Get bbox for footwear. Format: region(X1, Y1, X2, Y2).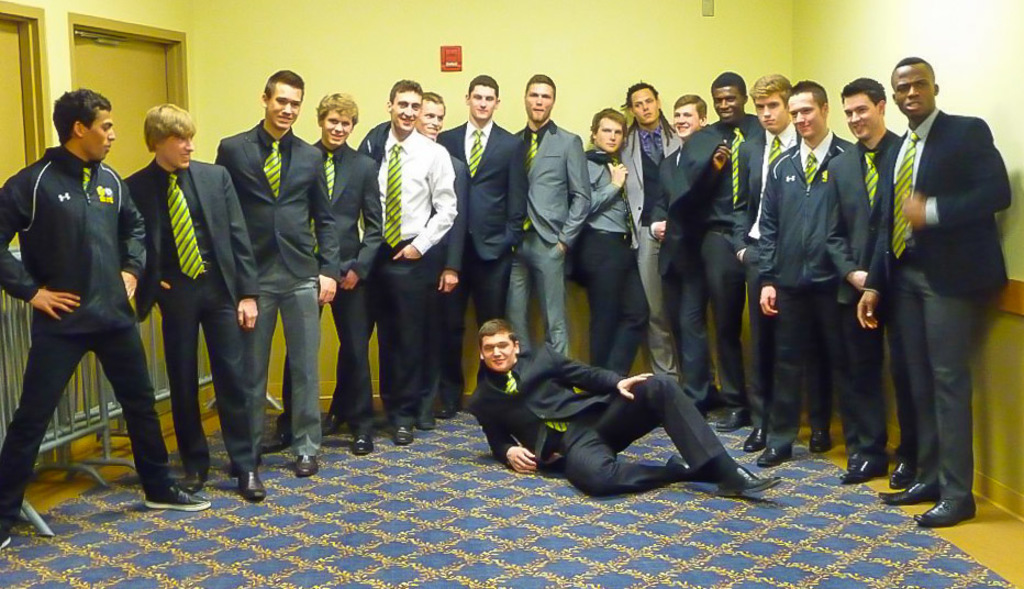
region(298, 456, 319, 477).
